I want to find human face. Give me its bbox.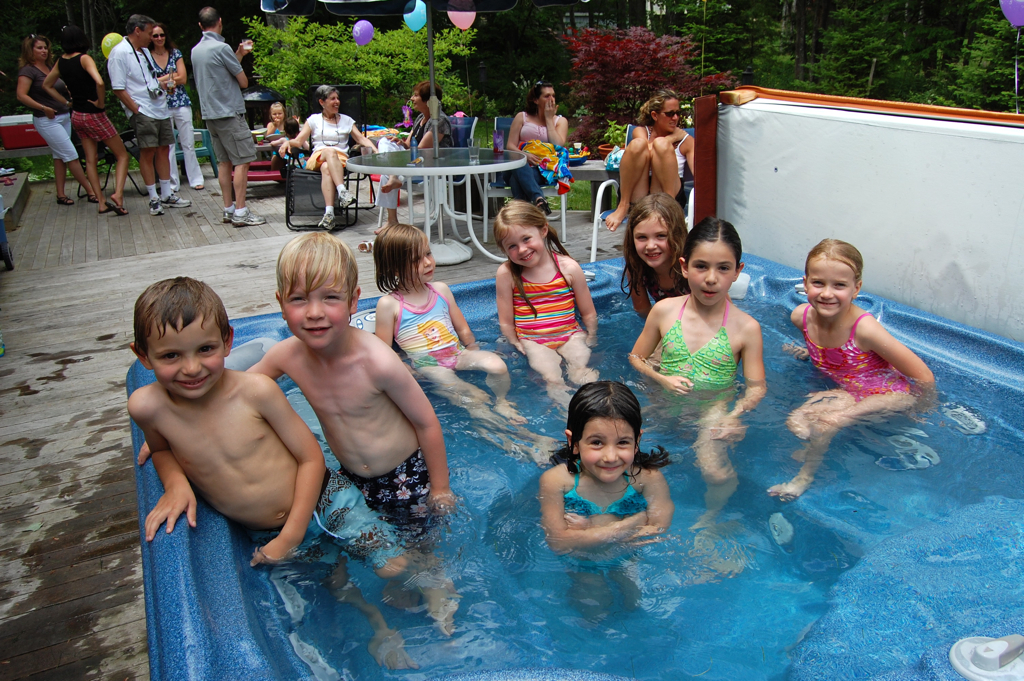
[406, 92, 418, 116].
